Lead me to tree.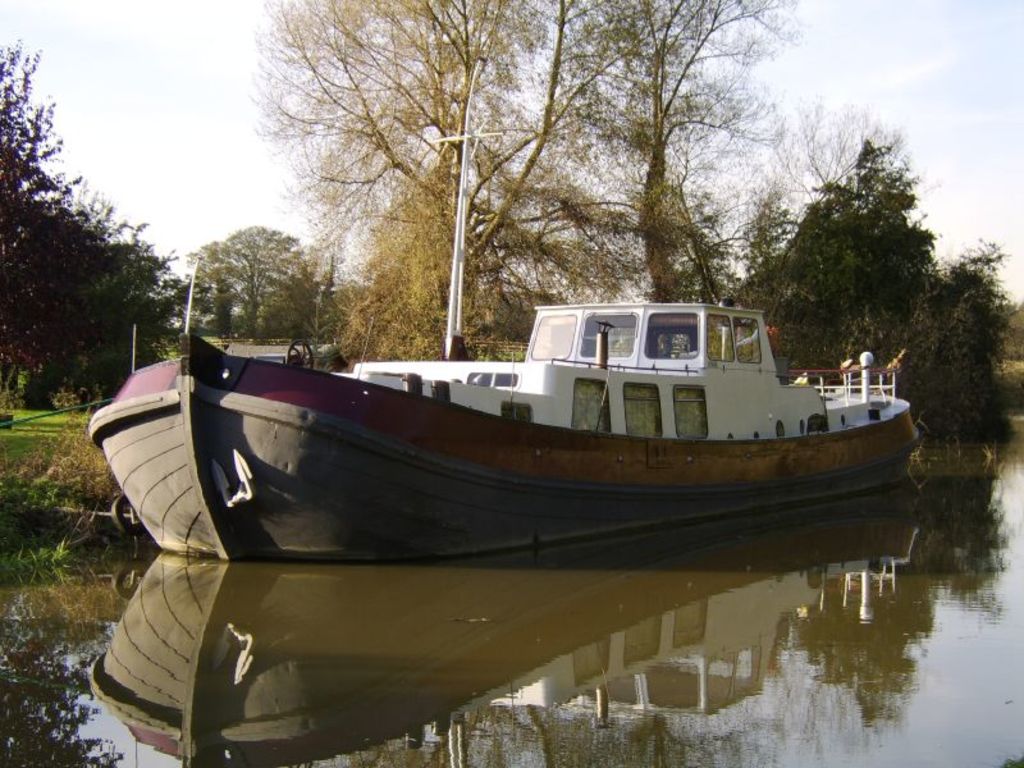
Lead to <region>183, 224, 314, 337</region>.
